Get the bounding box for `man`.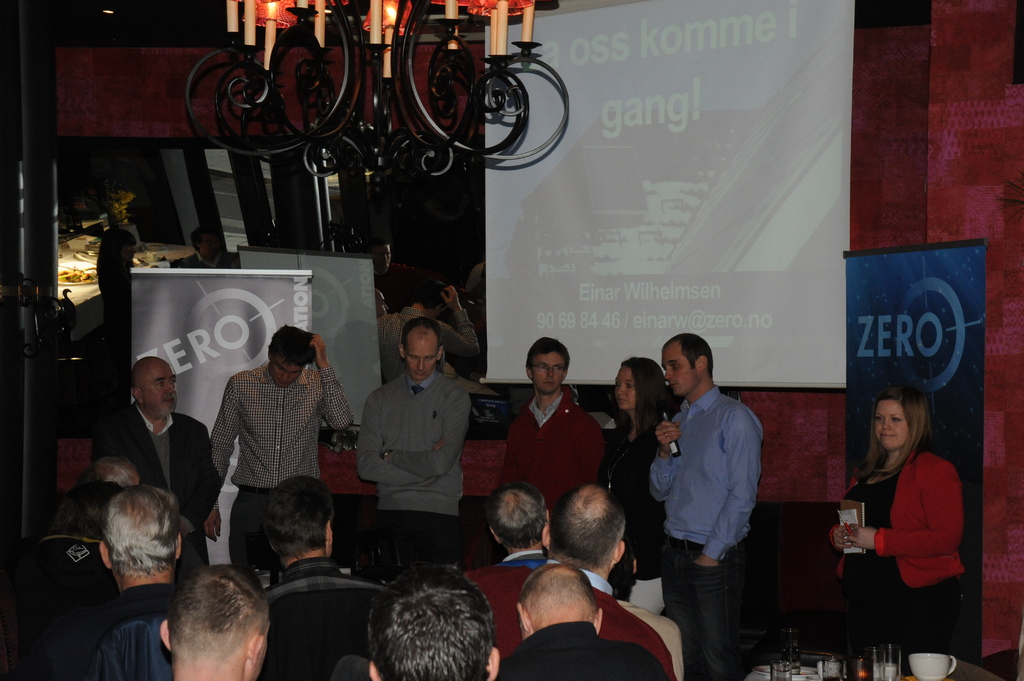
<box>502,337,607,522</box>.
